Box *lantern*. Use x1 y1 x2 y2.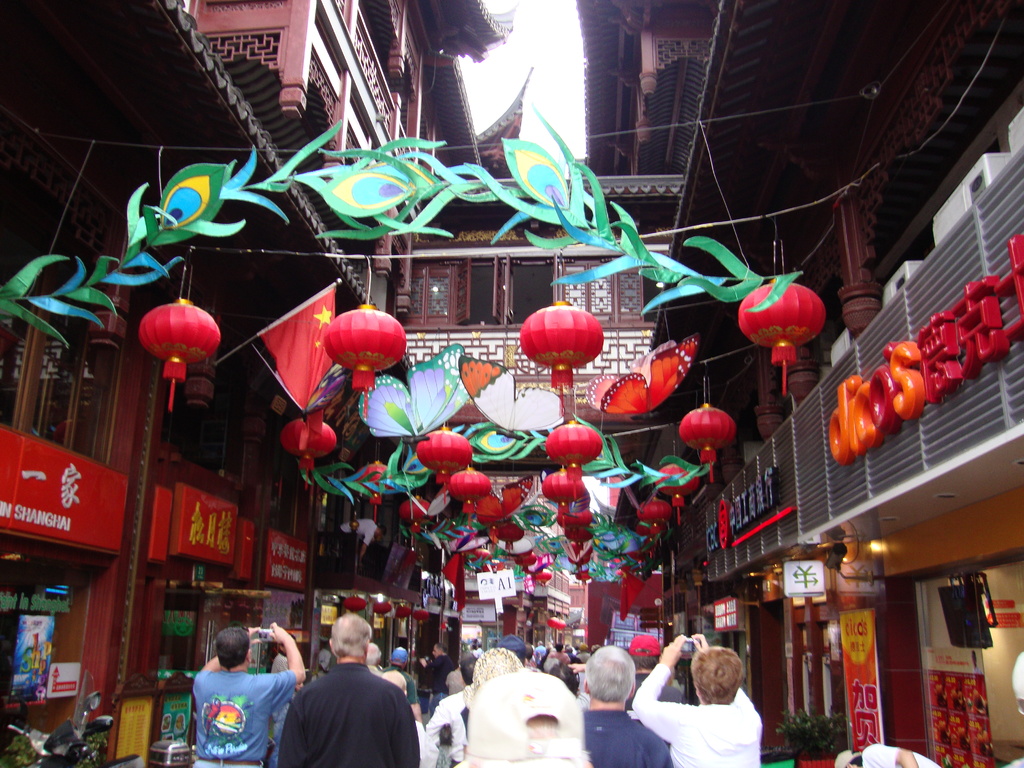
415 428 472 506.
